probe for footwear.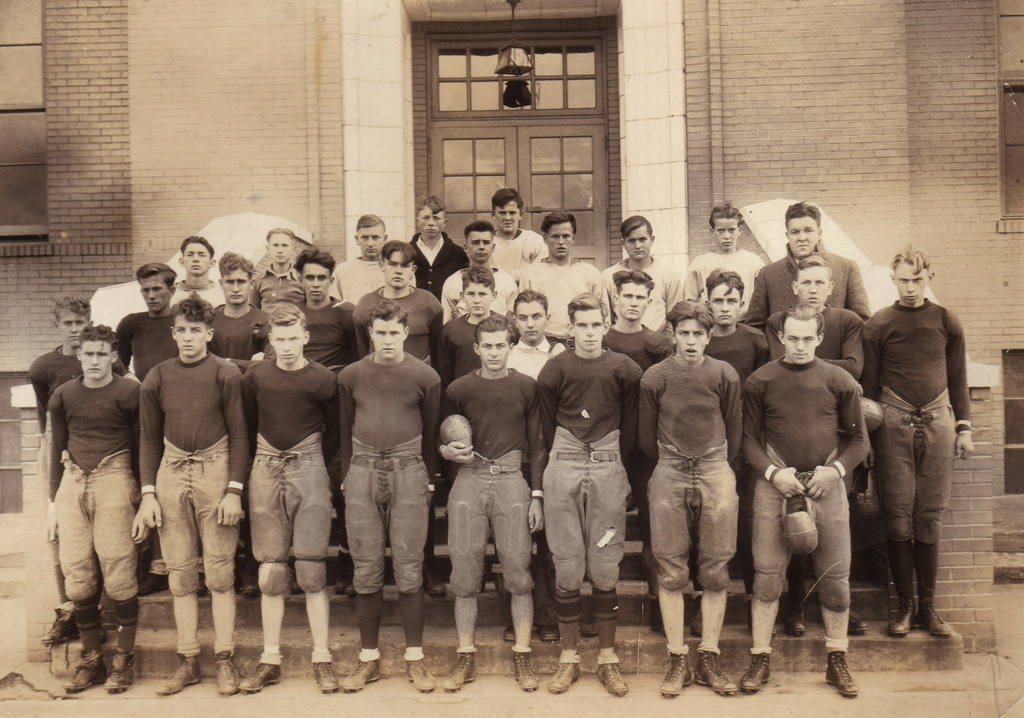
Probe result: <box>239,574,260,594</box>.
